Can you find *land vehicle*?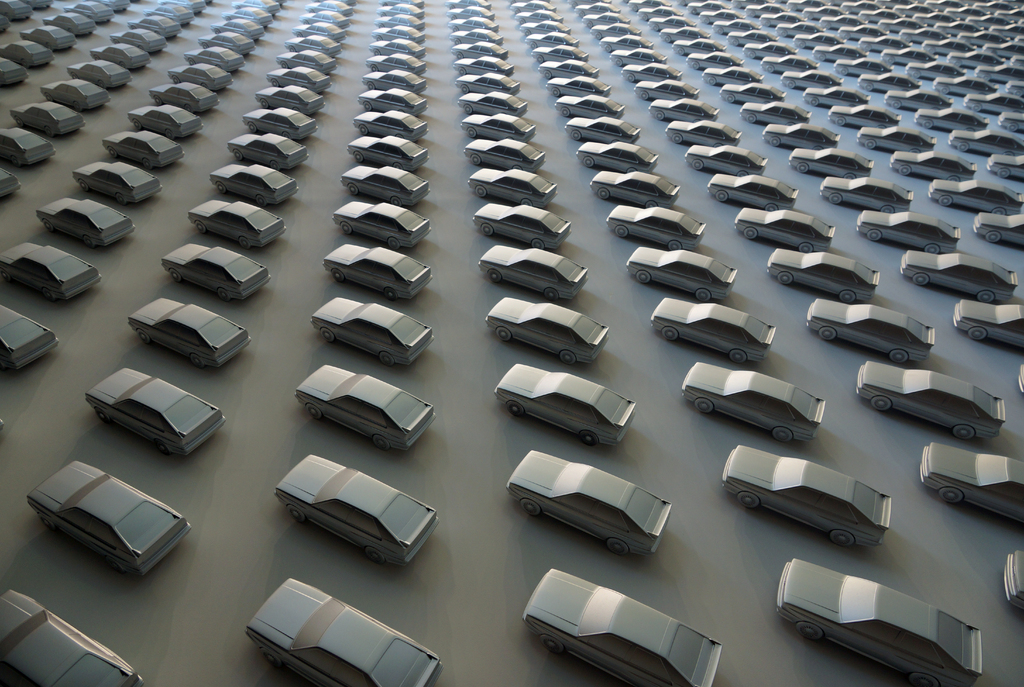
Yes, bounding box: (634, 80, 699, 104).
